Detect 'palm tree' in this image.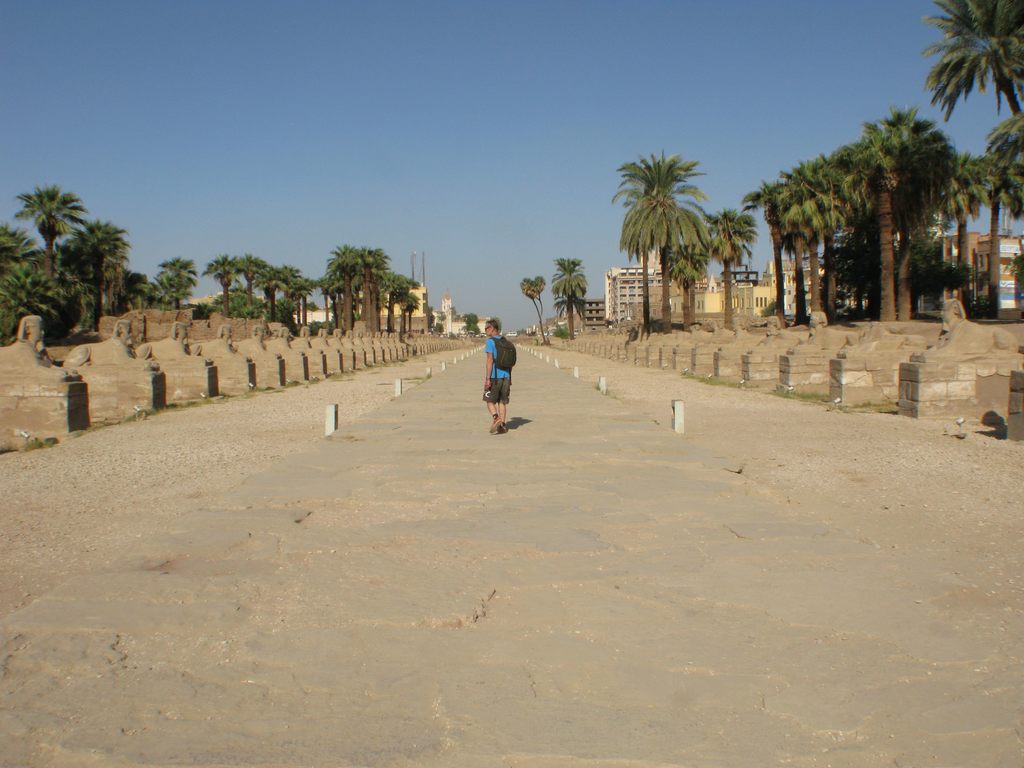
Detection: {"left": 220, "top": 259, "right": 243, "bottom": 306}.
